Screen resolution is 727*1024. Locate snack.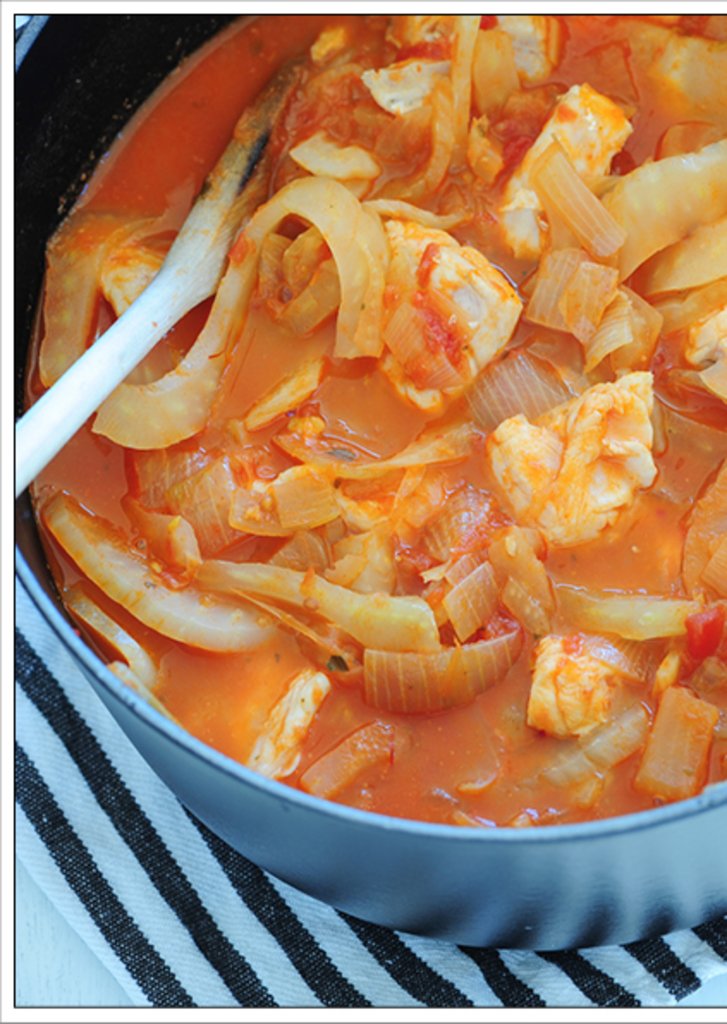
locate(22, 14, 724, 830).
